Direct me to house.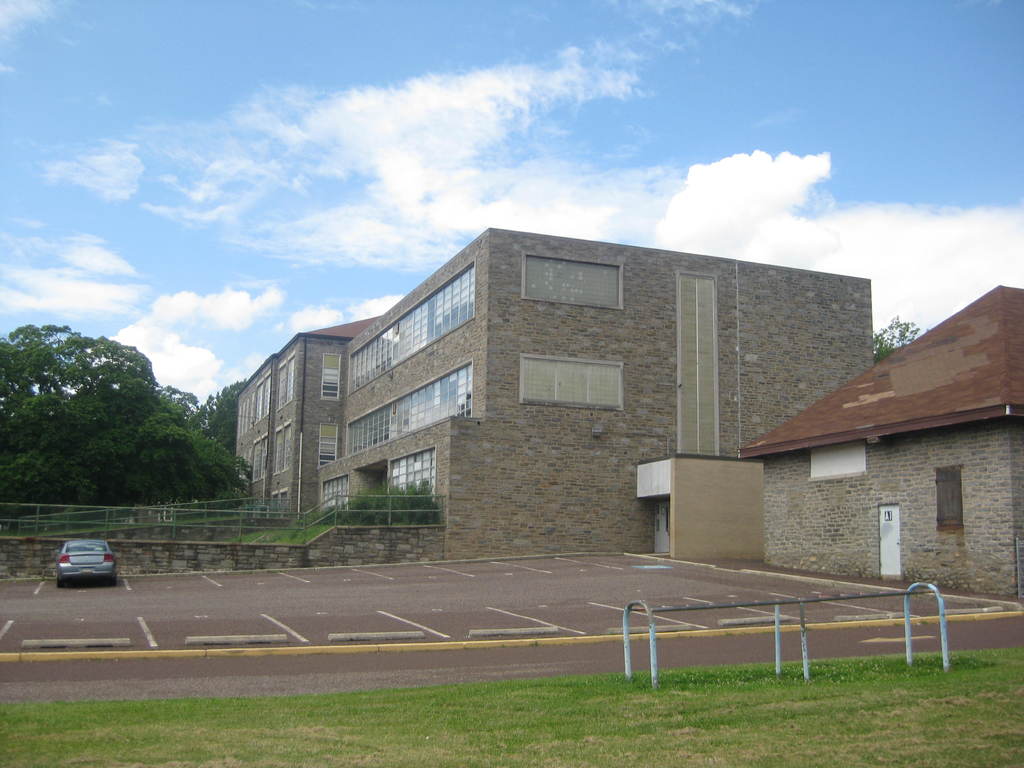
Direction: bbox=(234, 315, 387, 513).
